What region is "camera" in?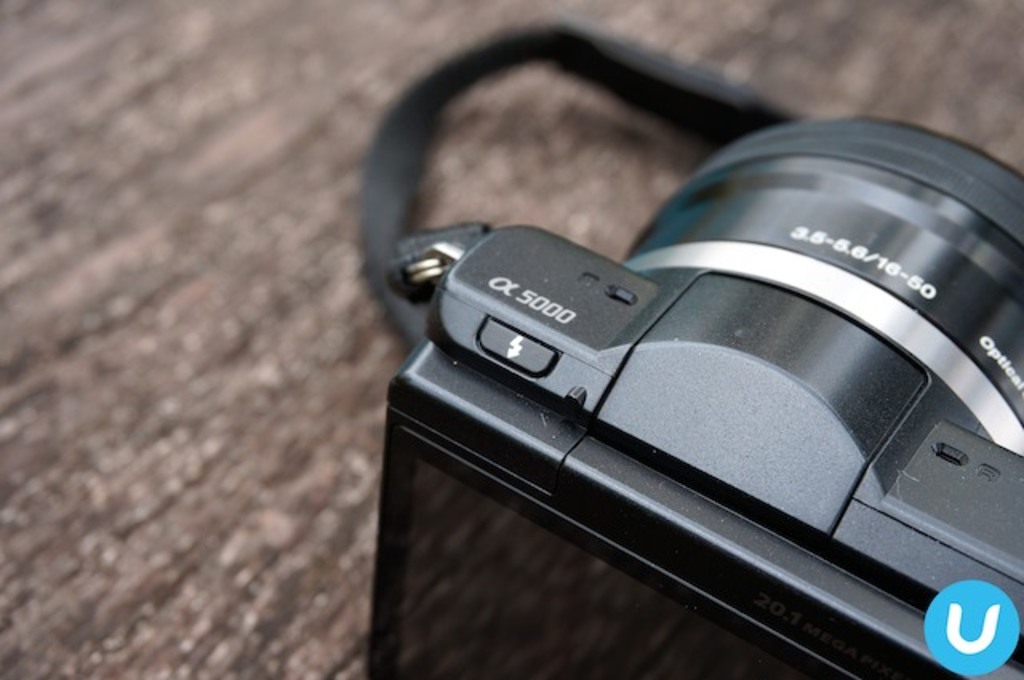
[360,53,1023,679].
